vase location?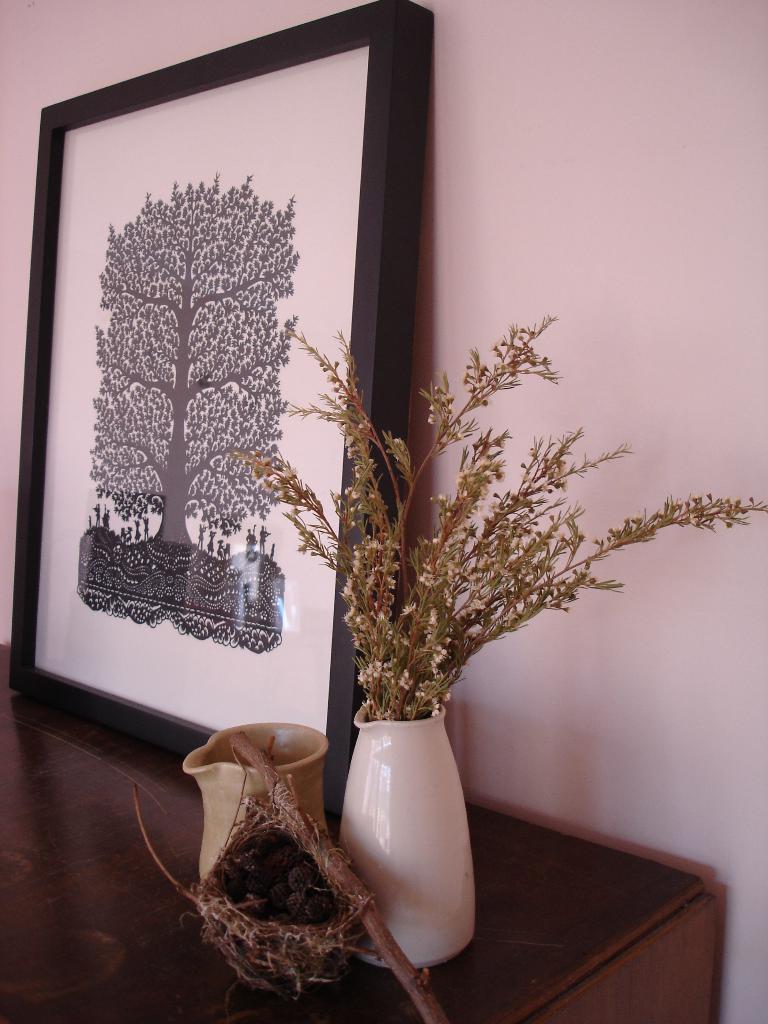
box=[180, 714, 329, 882]
